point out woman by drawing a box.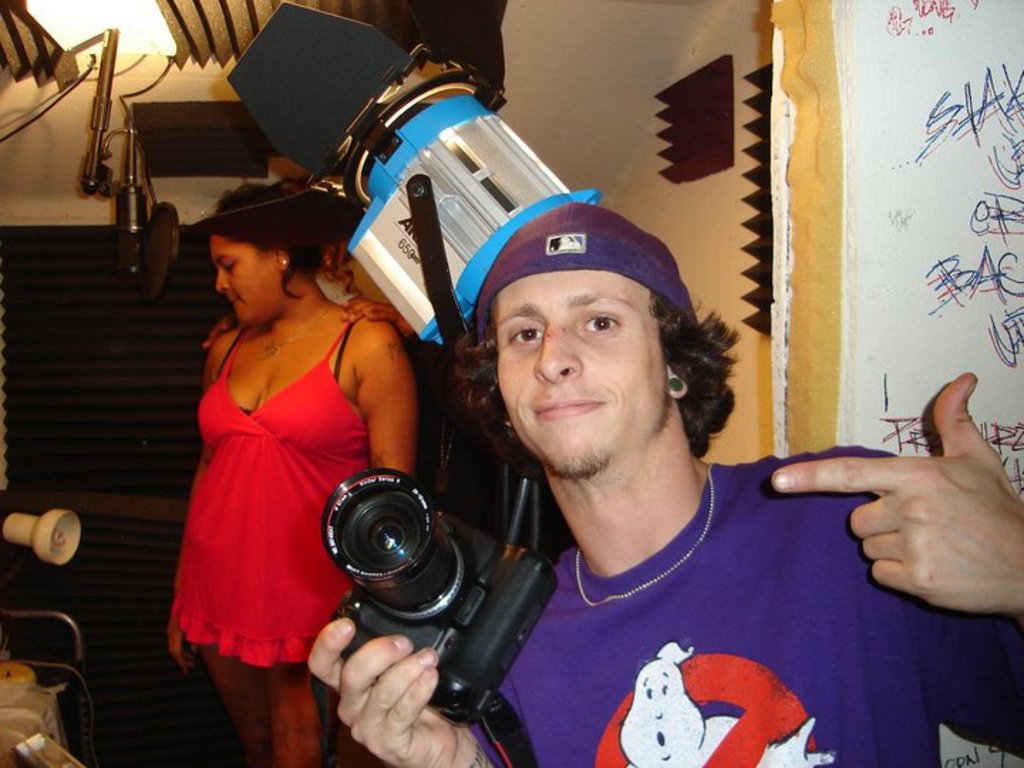
l=162, t=171, r=415, b=767.
